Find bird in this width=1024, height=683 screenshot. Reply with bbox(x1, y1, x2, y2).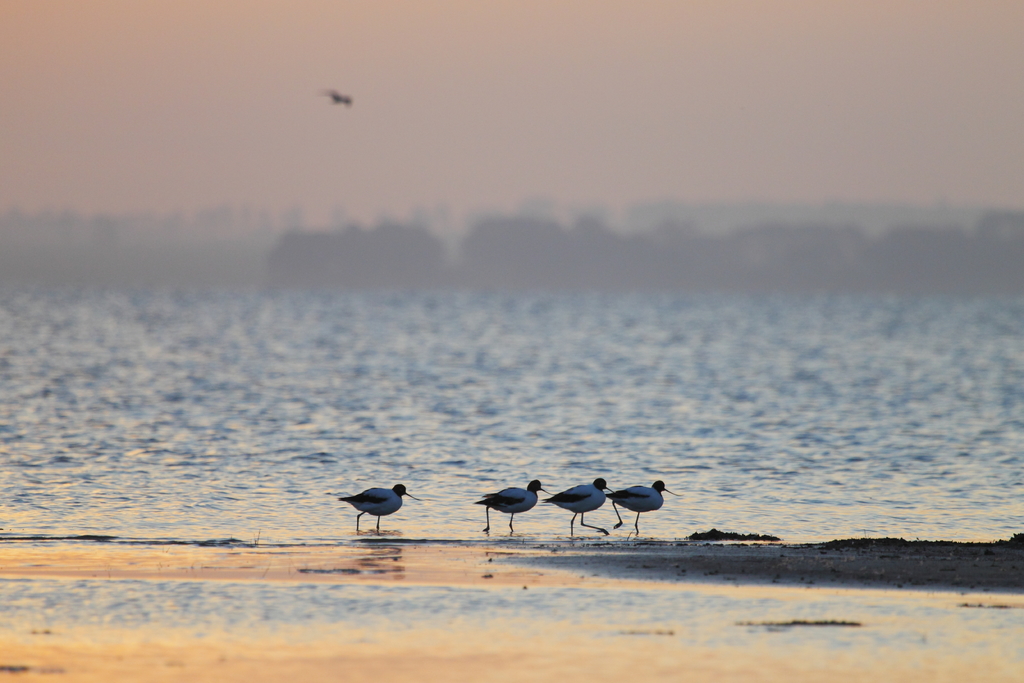
bbox(598, 471, 687, 531).
